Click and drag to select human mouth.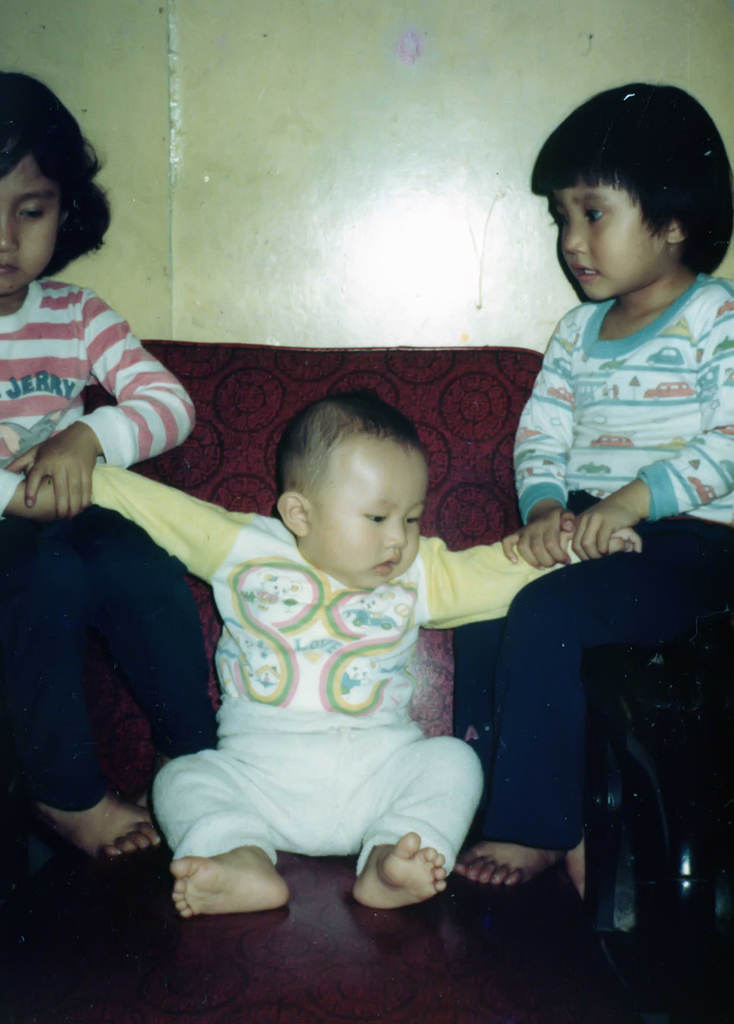
Selection: [left=0, top=263, right=20, bottom=277].
